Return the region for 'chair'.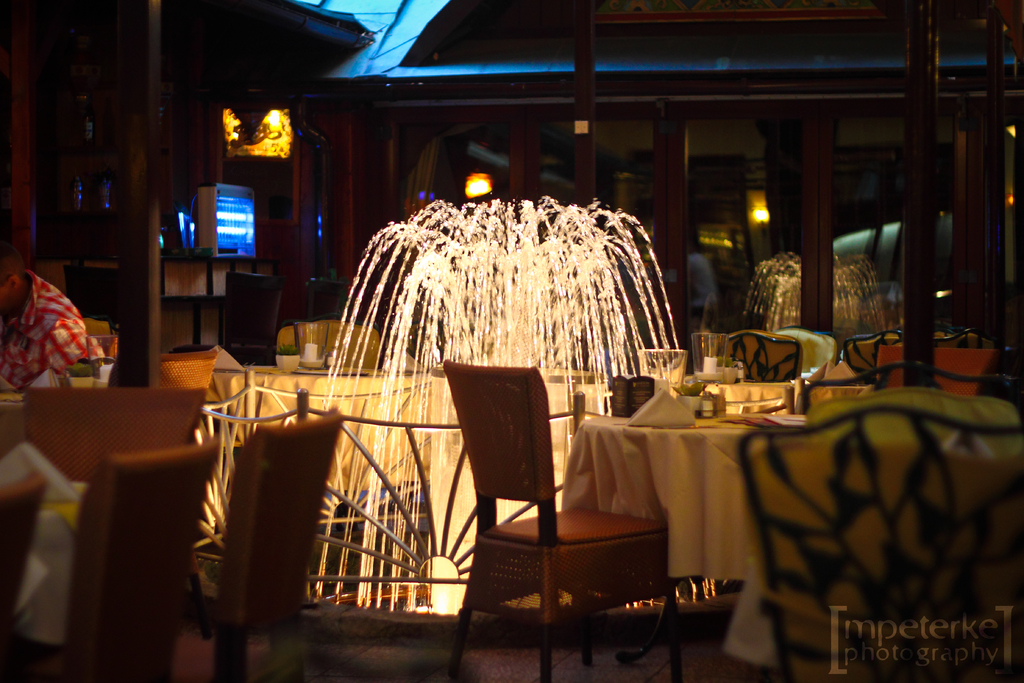
<region>836, 325, 908, 379</region>.
